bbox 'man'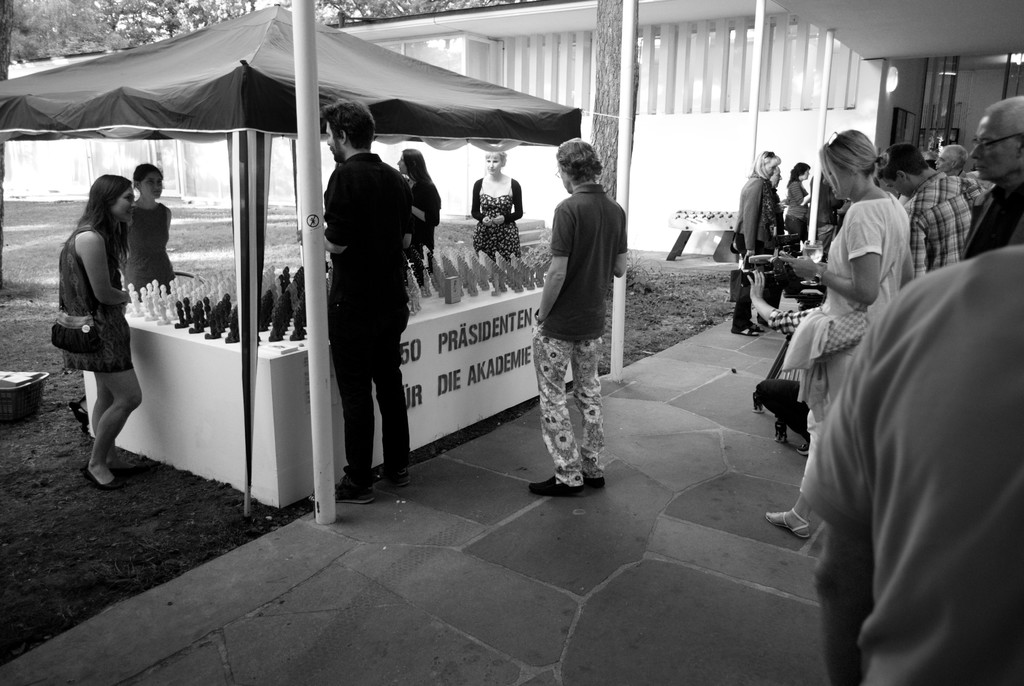
<box>877,144,977,277</box>
